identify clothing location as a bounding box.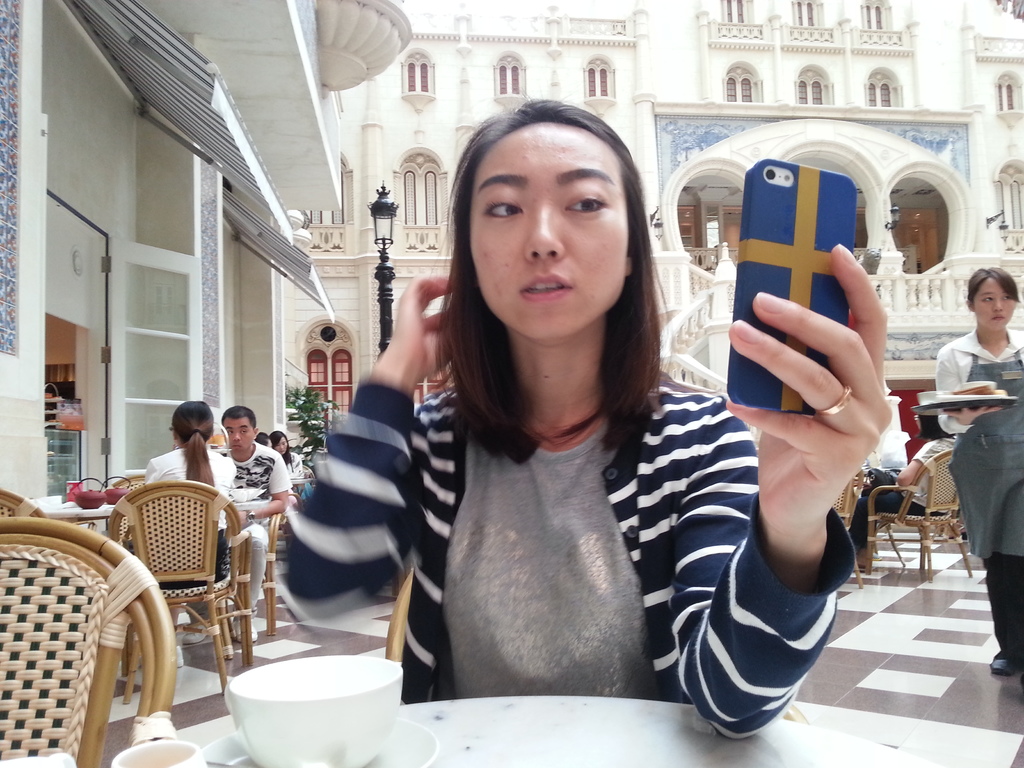
(left=214, top=440, right=292, bottom=611).
